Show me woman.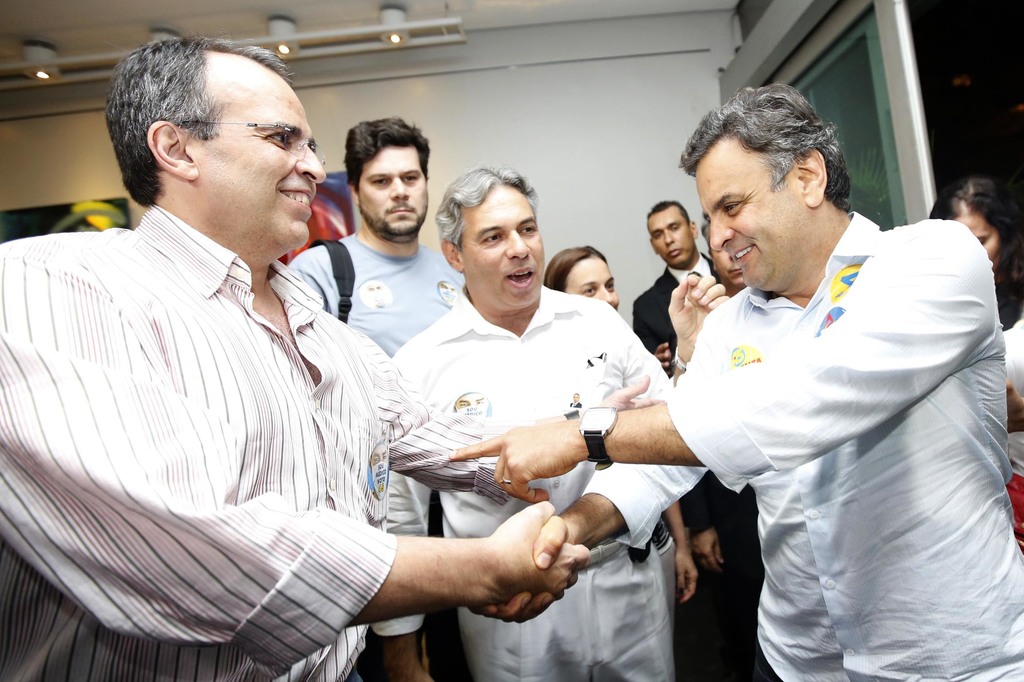
woman is here: region(924, 174, 1023, 546).
